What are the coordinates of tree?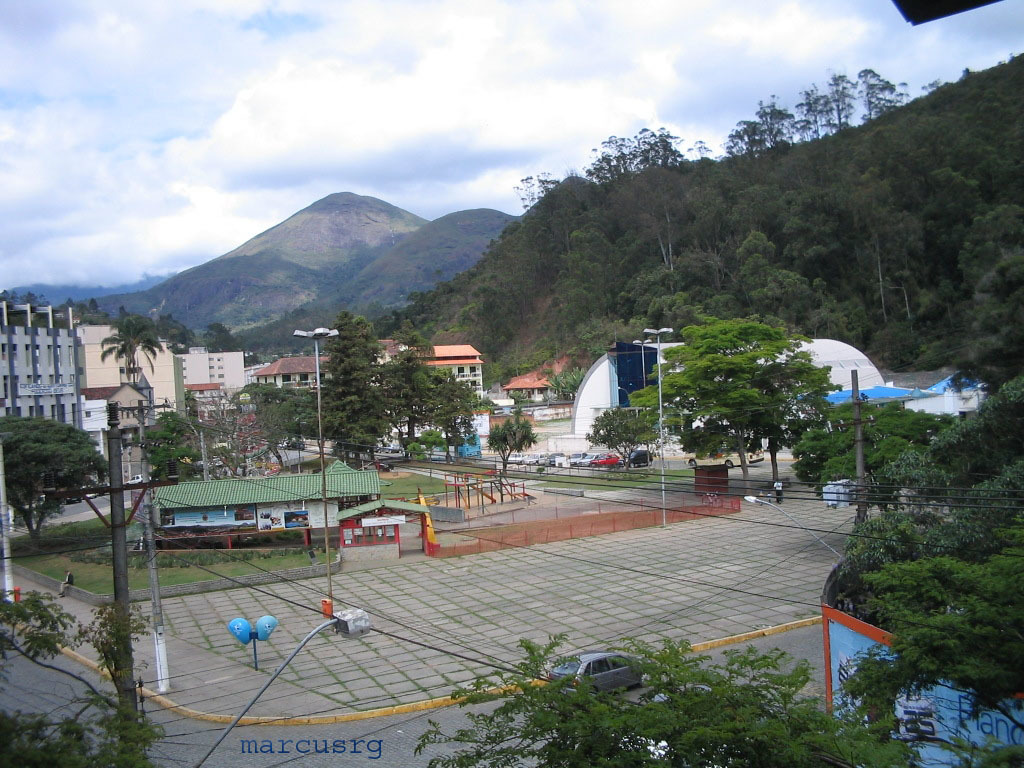
Rect(202, 323, 234, 348).
